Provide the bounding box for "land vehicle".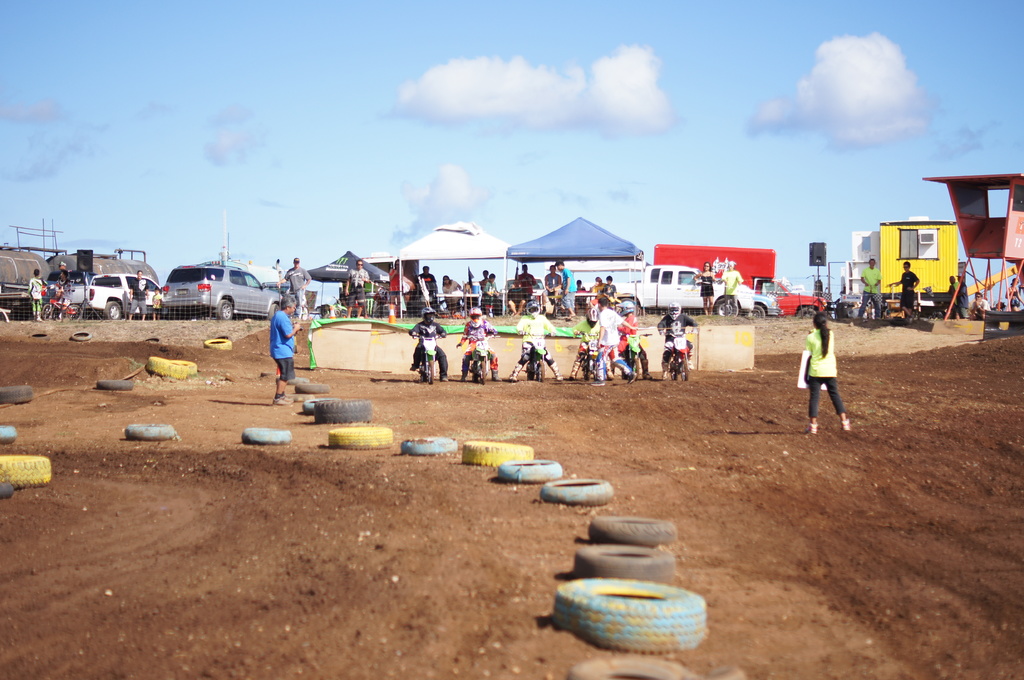
left=572, top=325, right=600, bottom=377.
